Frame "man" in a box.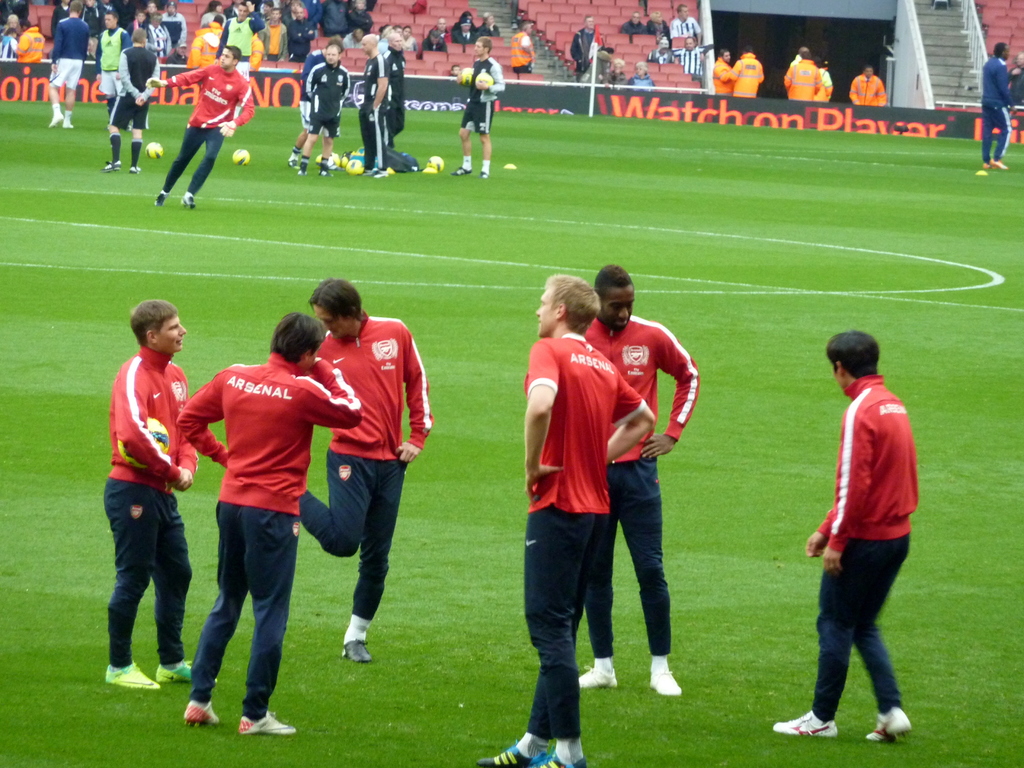
<bbox>297, 276, 435, 664</bbox>.
